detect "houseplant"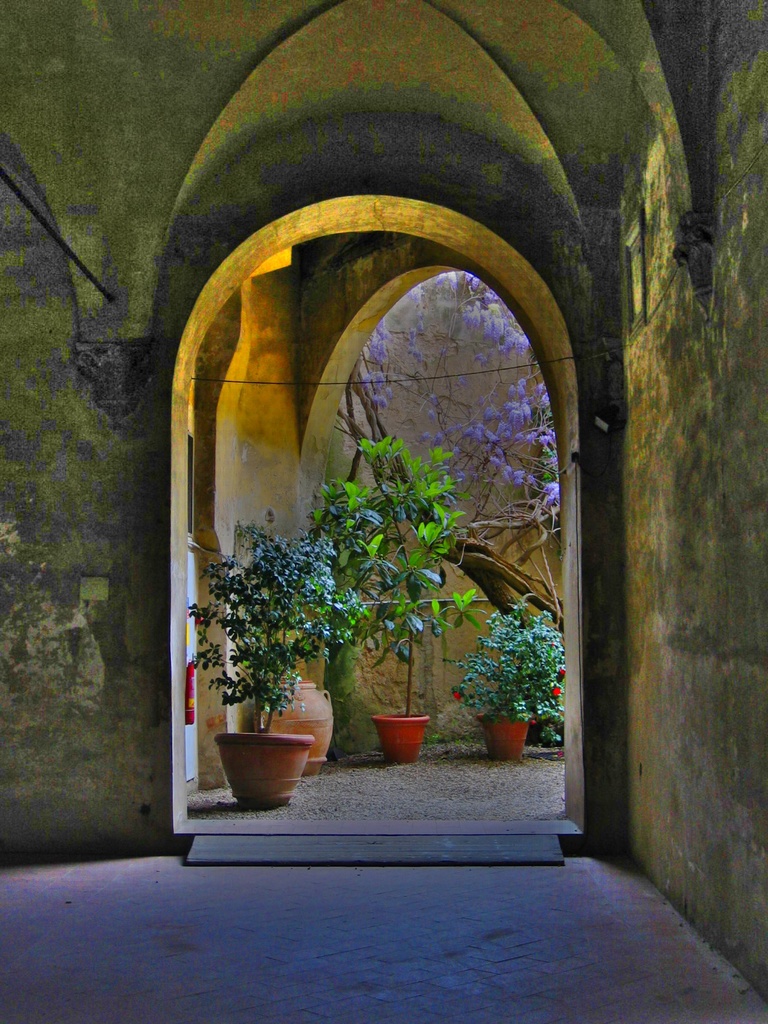
x1=441 y1=581 x2=577 y2=762
